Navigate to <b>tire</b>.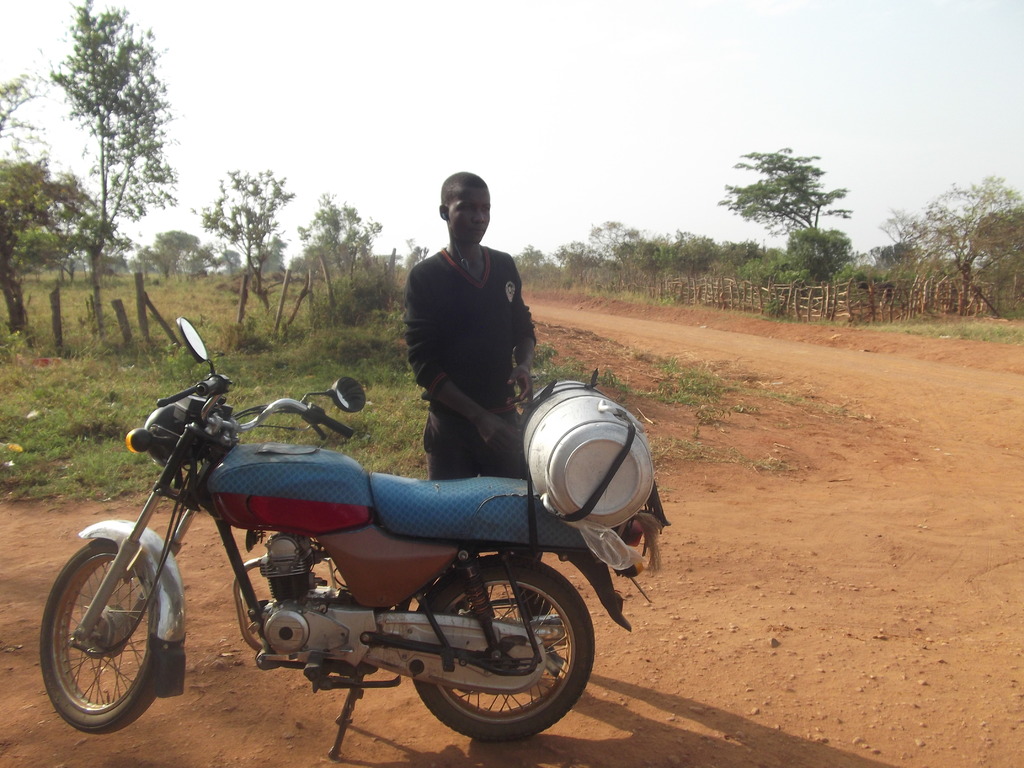
Navigation target: x1=411, y1=554, x2=595, y2=740.
